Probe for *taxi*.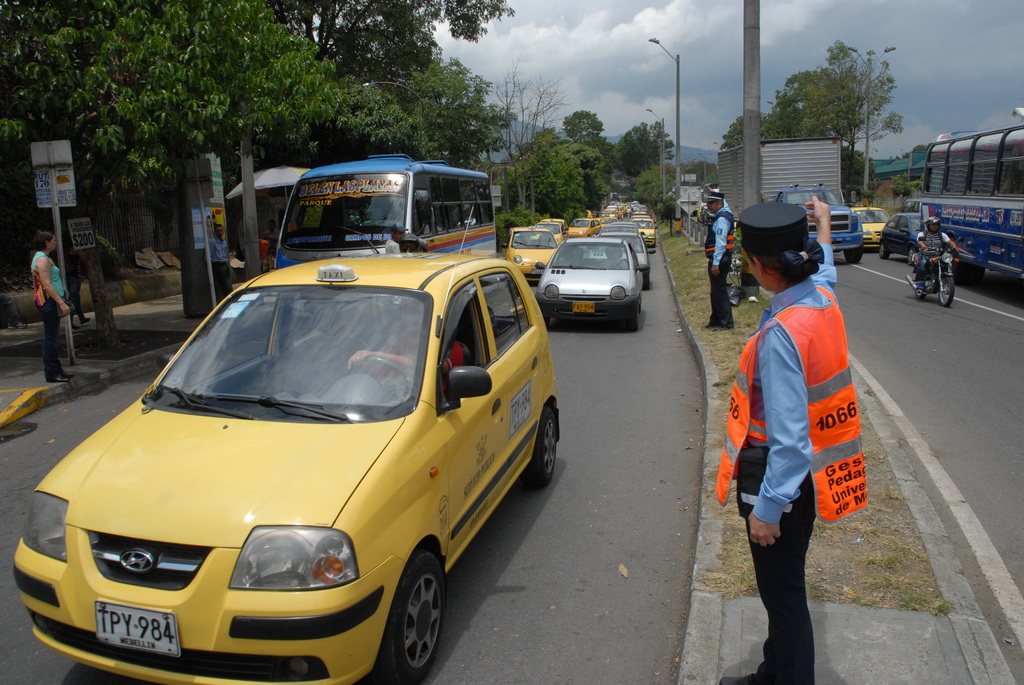
Probe result: (left=635, top=218, right=658, bottom=249).
